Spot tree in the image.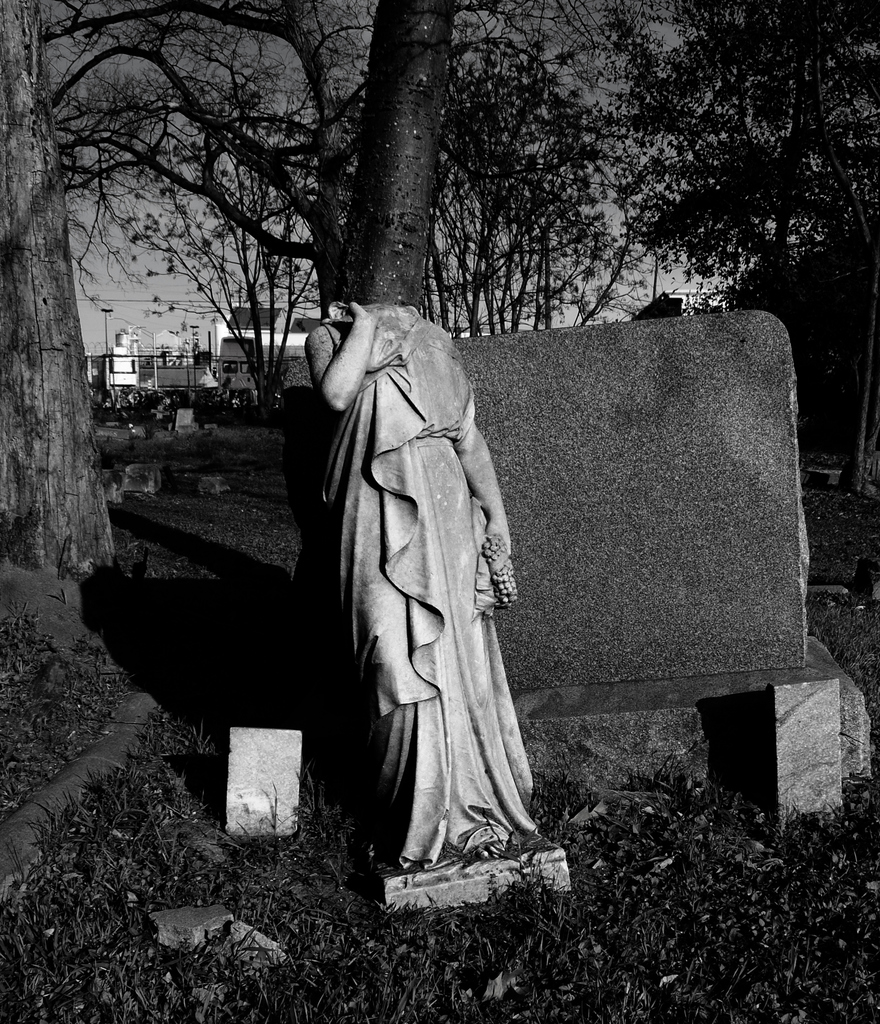
tree found at Rect(559, 0, 879, 308).
